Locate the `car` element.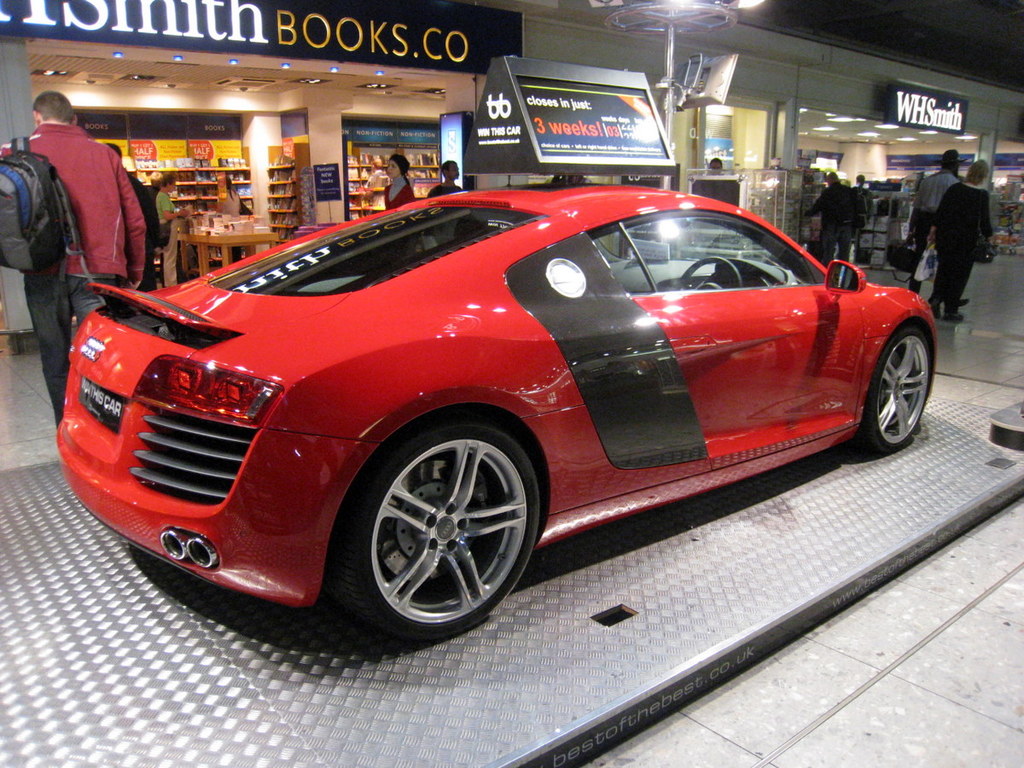
Element bbox: (x1=54, y1=183, x2=937, y2=641).
